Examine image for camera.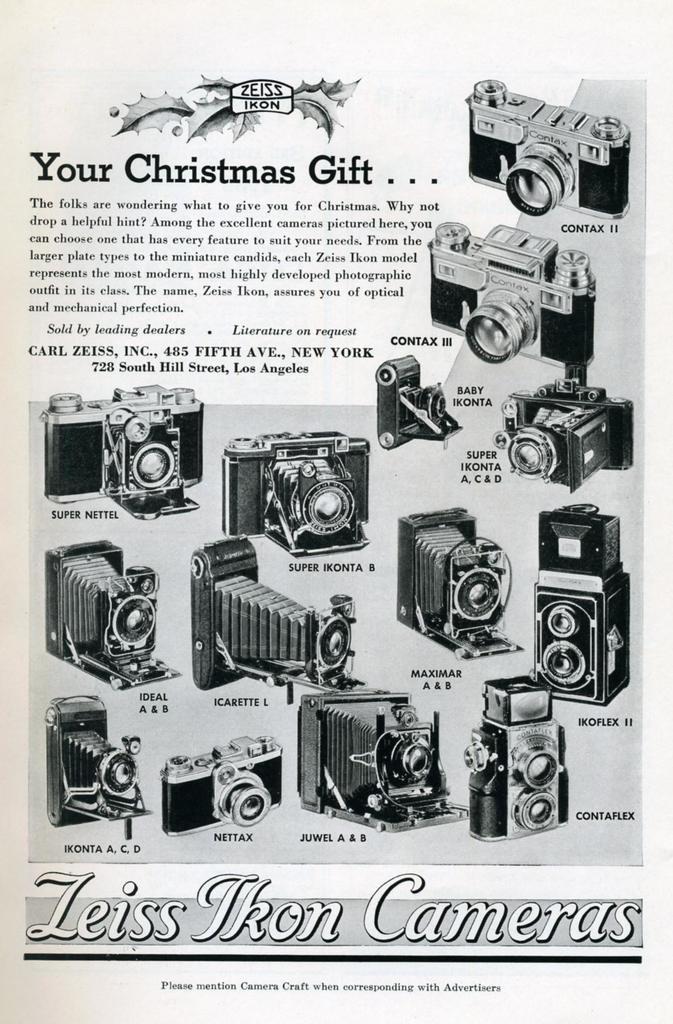
Examination result: locate(164, 729, 290, 829).
